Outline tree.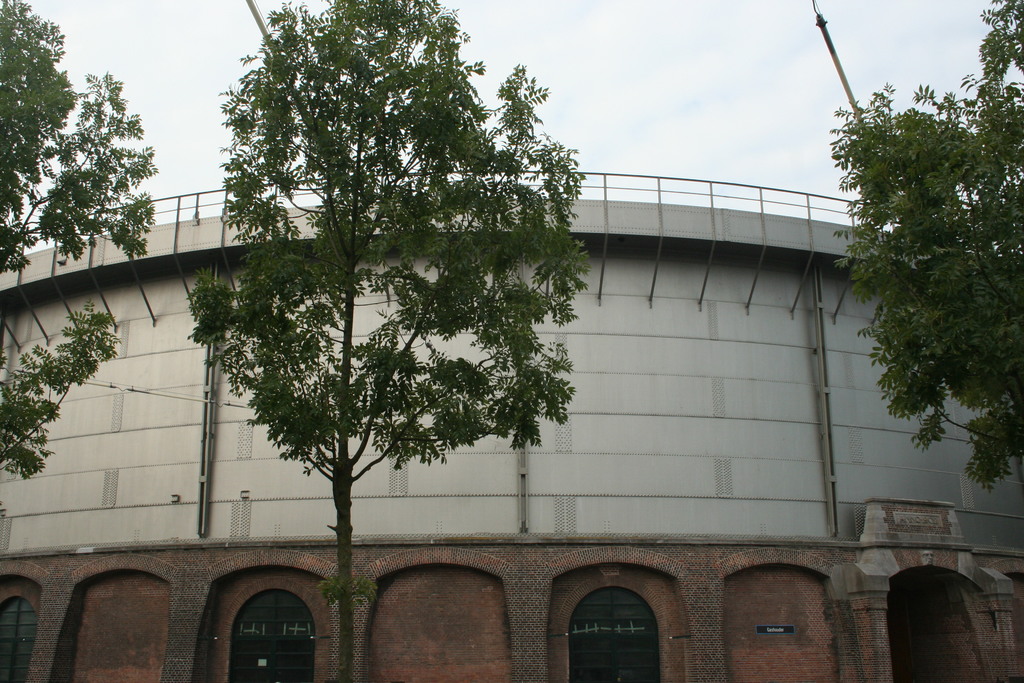
Outline: (0, 0, 161, 491).
